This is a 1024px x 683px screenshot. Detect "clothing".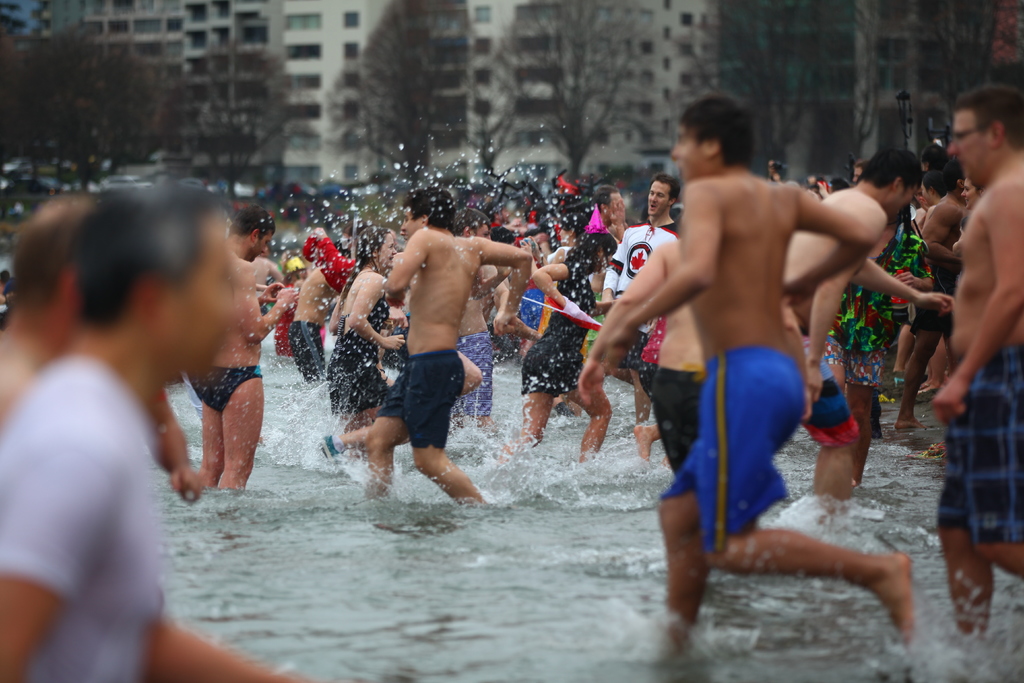
x1=0, y1=357, x2=162, y2=682.
